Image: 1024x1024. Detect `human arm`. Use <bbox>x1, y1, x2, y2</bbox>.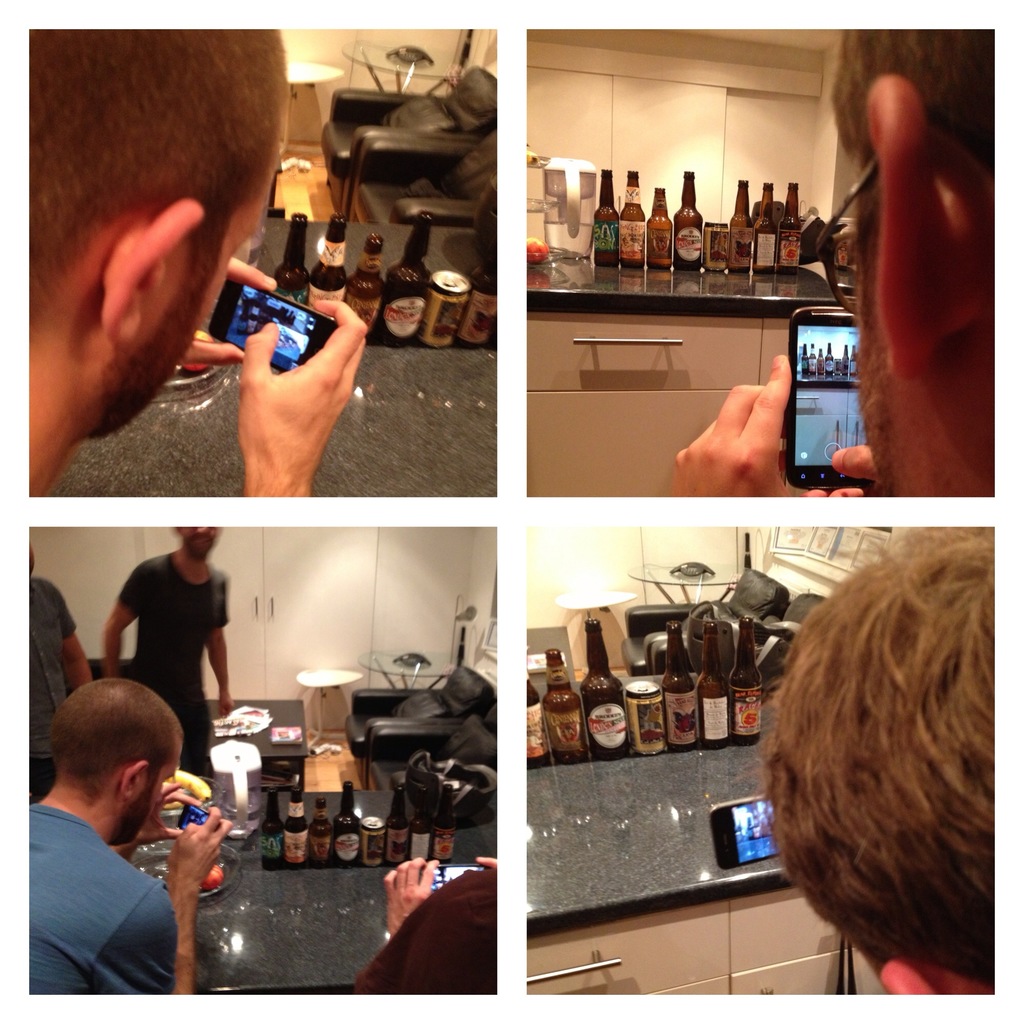
<bbox>106, 557, 149, 683</bbox>.
